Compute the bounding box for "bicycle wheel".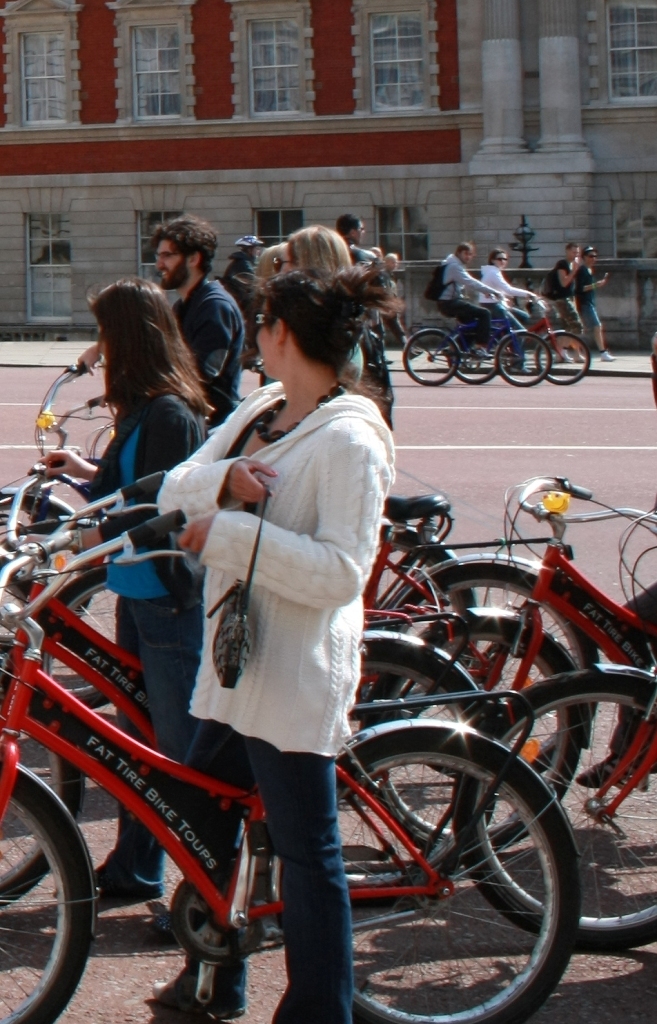
left=0, top=773, right=93, bottom=1023.
